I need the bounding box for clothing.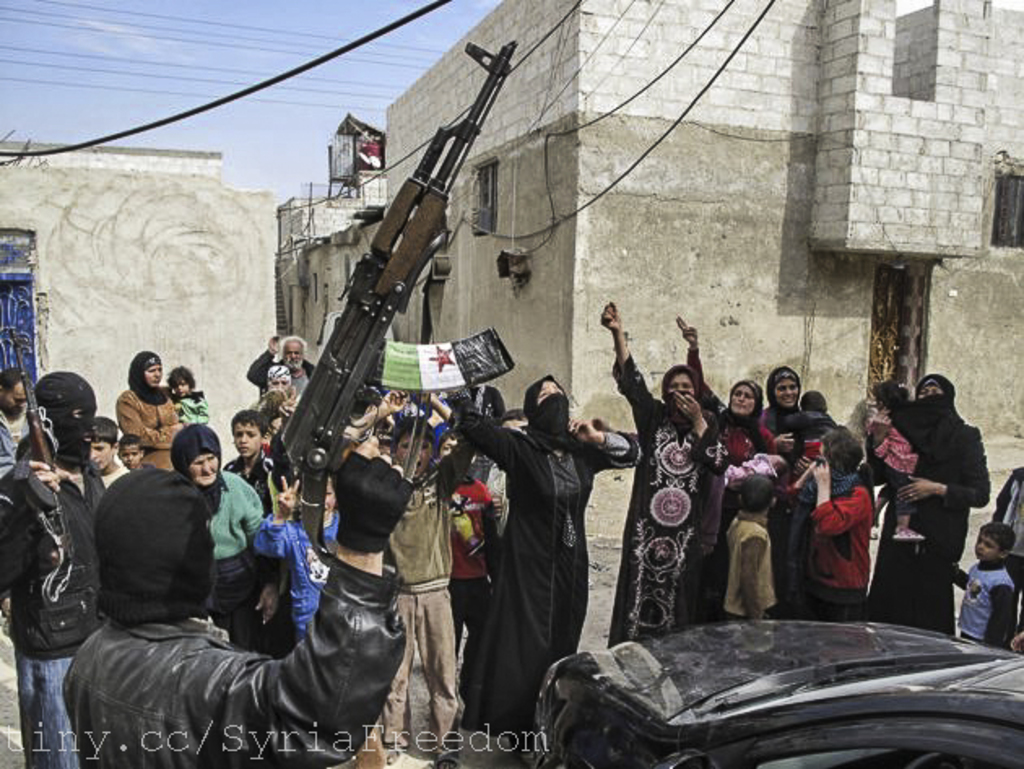
Here it is: 0, 415, 28, 488.
